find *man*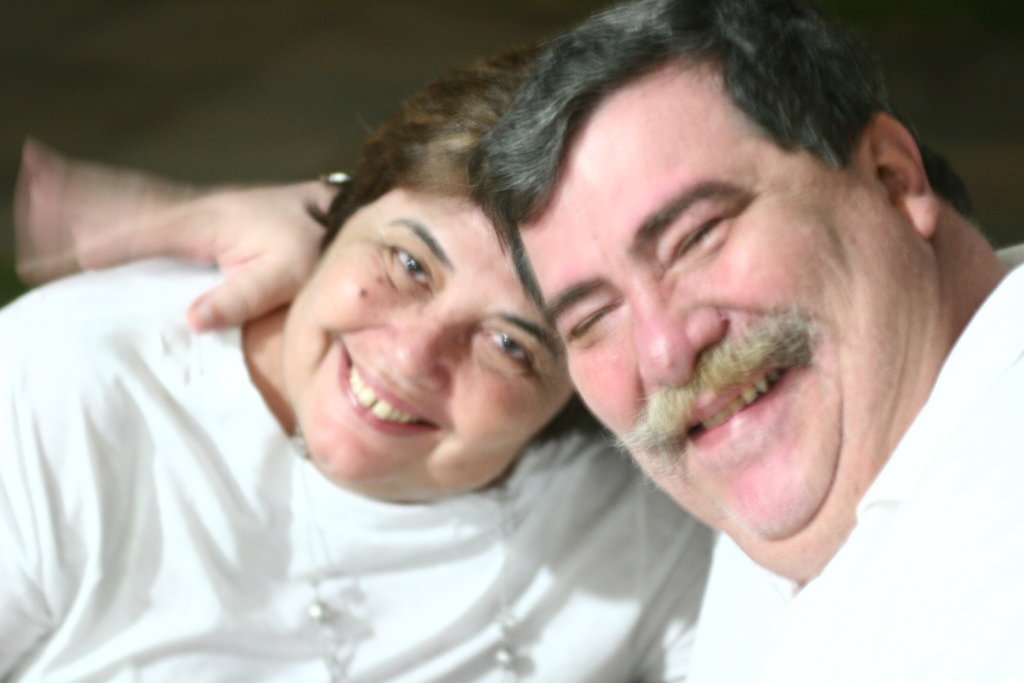
[x1=15, y1=1, x2=1023, y2=682]
